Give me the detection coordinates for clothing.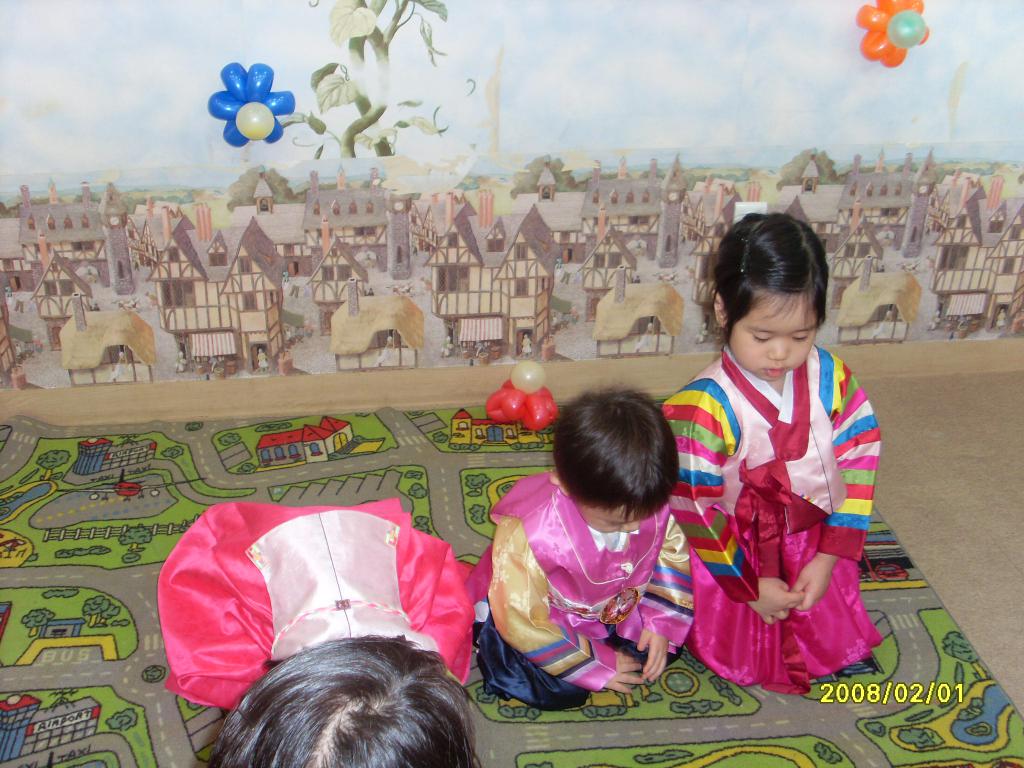
detection(469, 465, 703, 705).
